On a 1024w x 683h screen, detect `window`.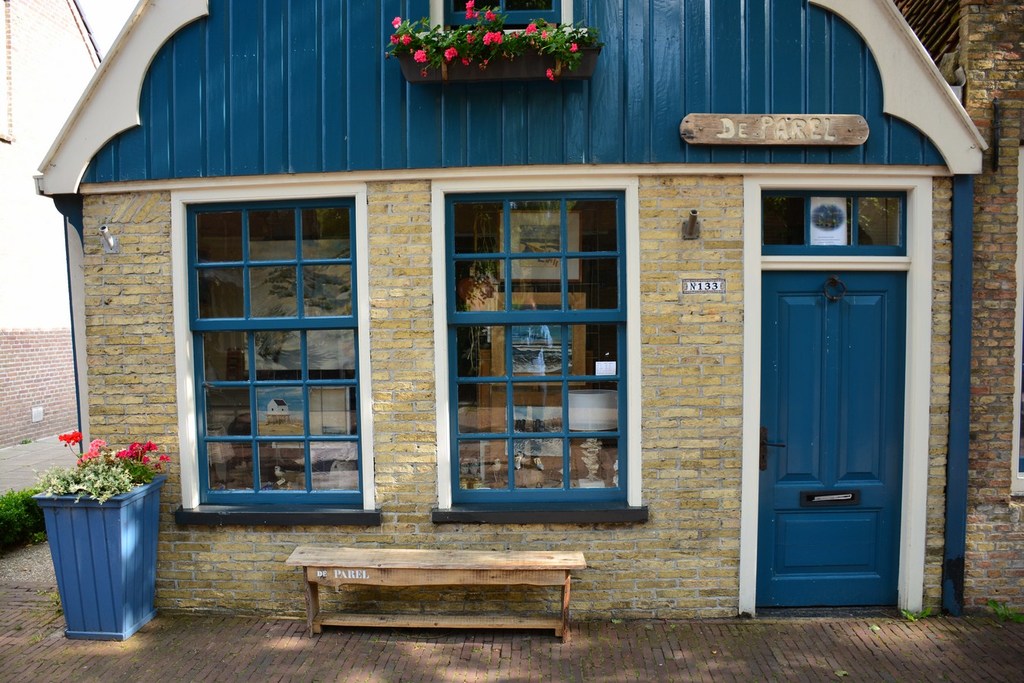
locate(429, 0, 576, 47).
